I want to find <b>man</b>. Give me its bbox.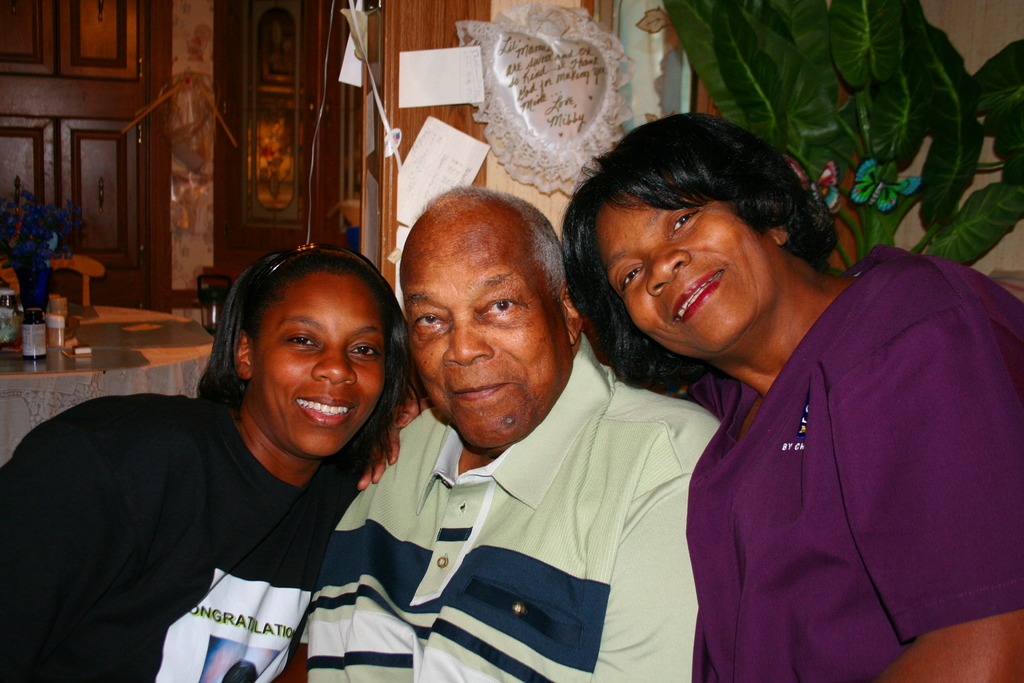
locate(295, 175, 744, 682).
